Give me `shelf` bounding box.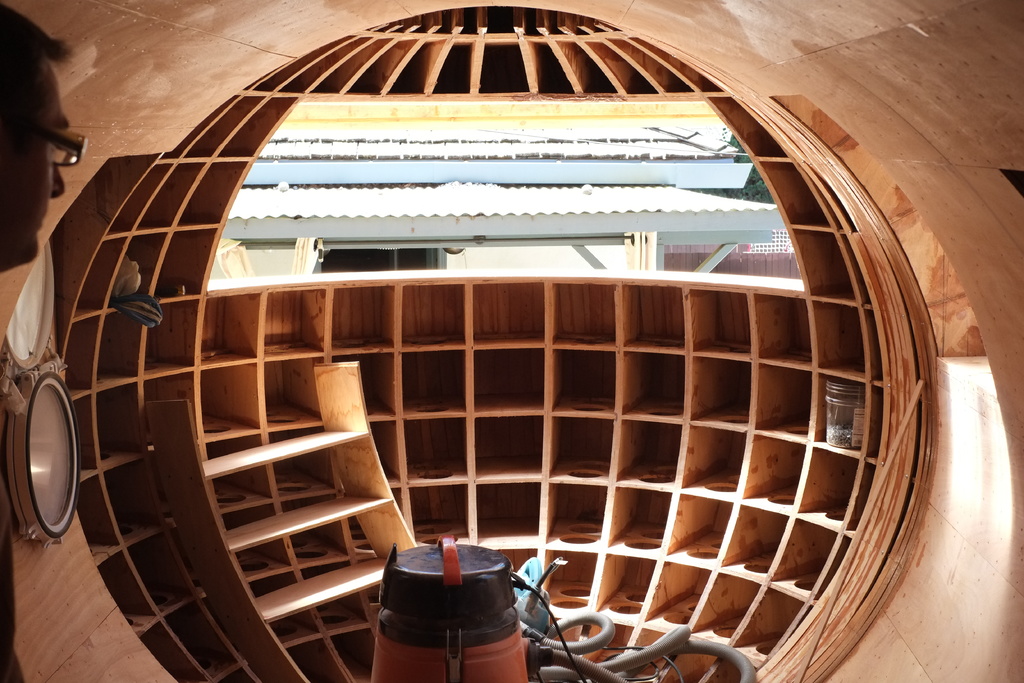
locate(456, 6, 481, 34).
